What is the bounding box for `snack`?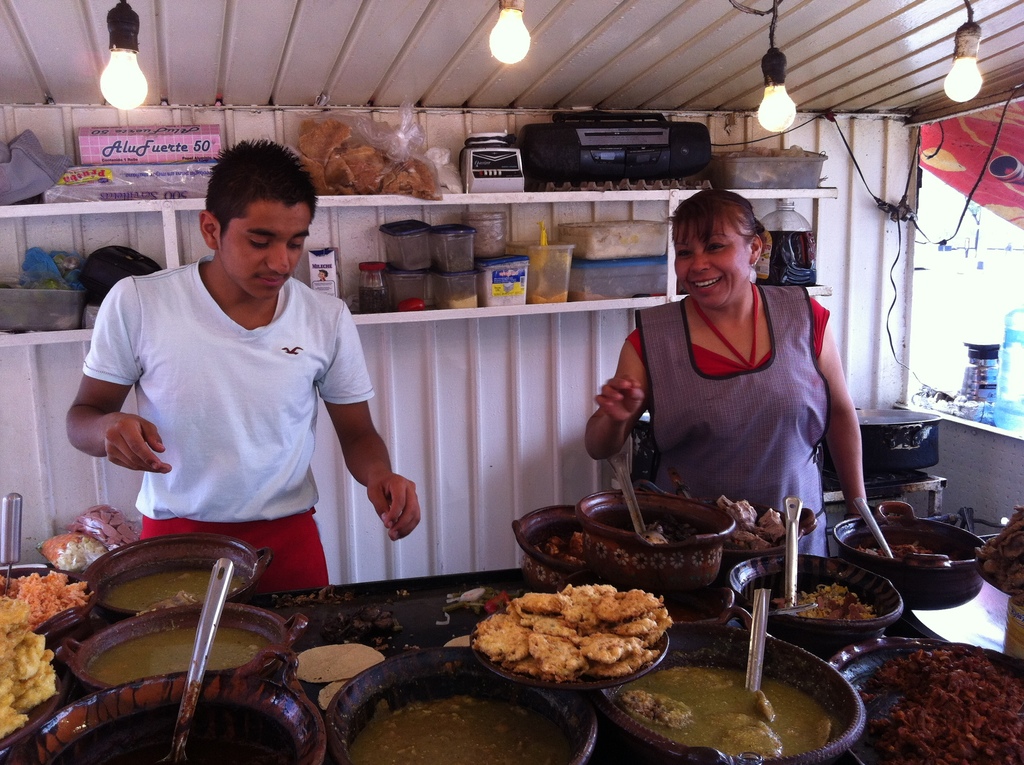
{"x1": 471, "y1": 584, "x2": 684, "y2": 696}.
